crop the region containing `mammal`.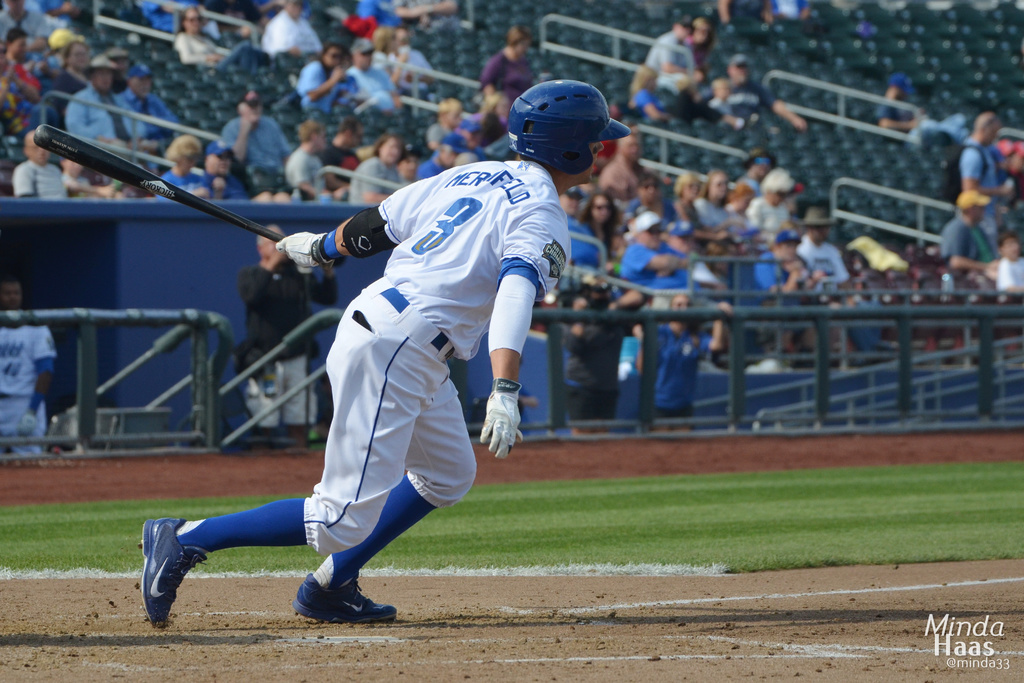
Crop region: (left=39, top=0, right=81, bottom=19).
